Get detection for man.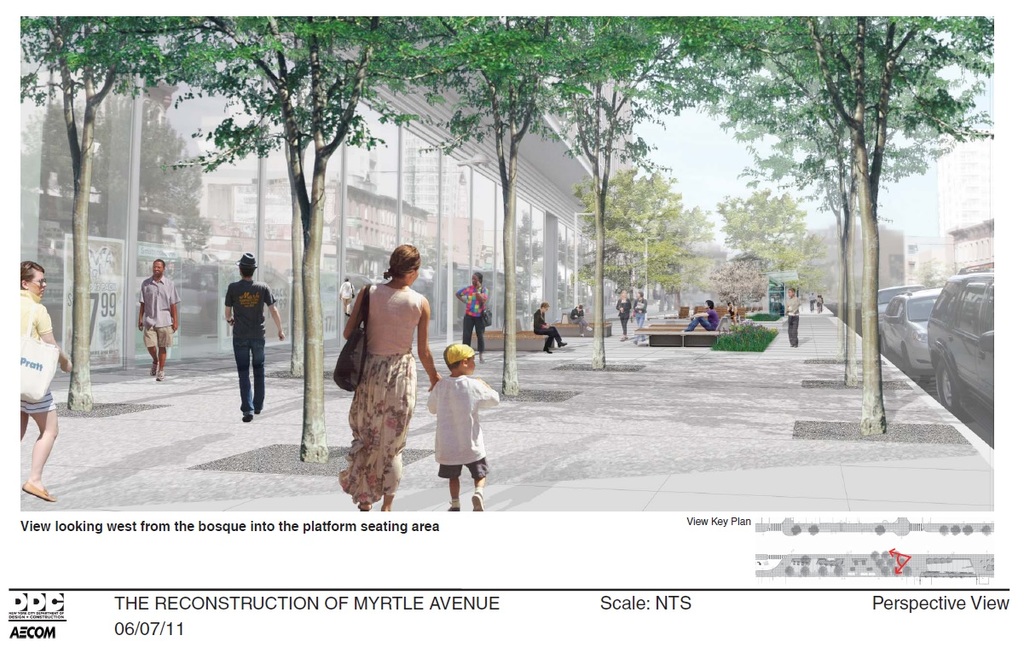
Detection: (x1=210, y1=257, x2=271, y2=426).
